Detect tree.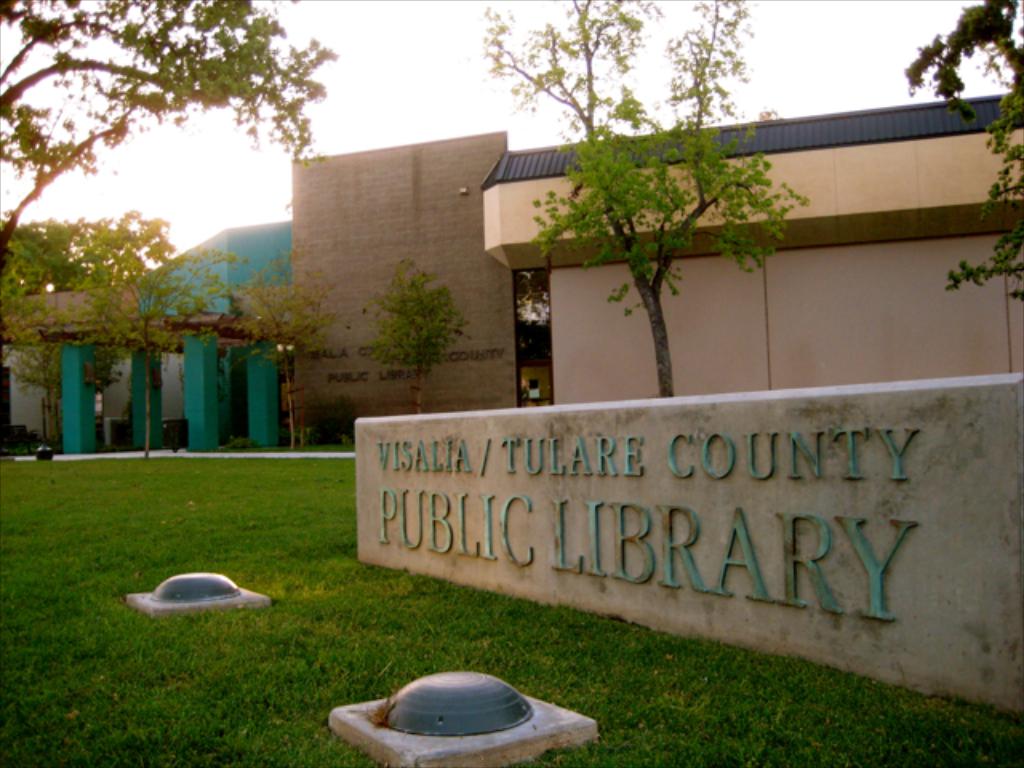
Detected at box=[0, 216, 205, 291].
